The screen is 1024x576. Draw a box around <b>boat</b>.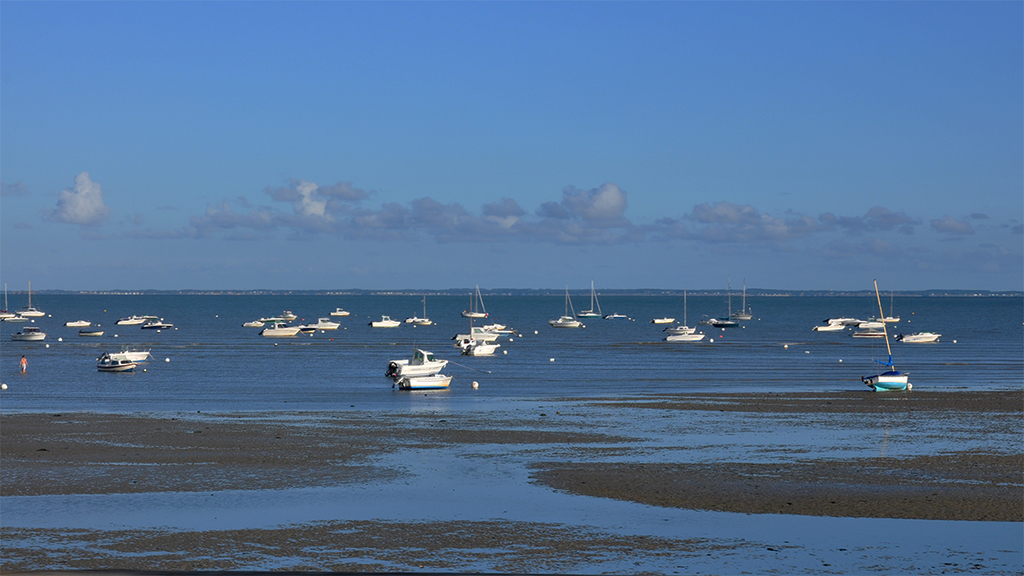
(left=849, top=324, right=887, bottom=337).
